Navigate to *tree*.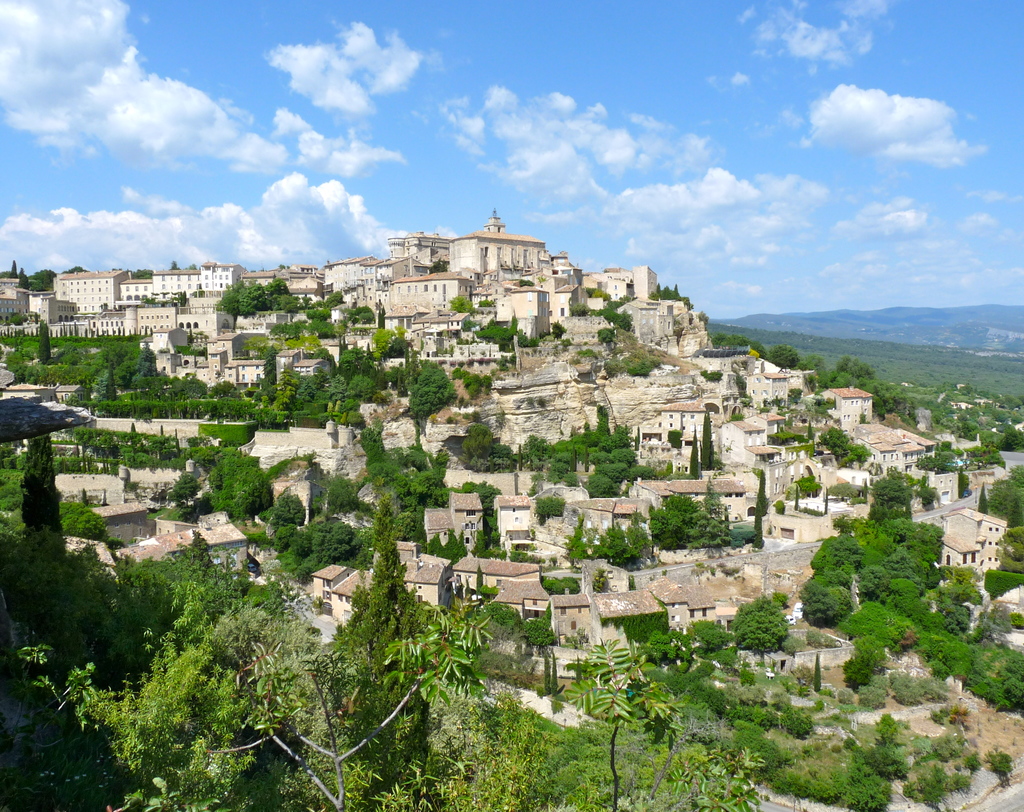
Navigation target: l=164, t=525, r=223, b=569.
